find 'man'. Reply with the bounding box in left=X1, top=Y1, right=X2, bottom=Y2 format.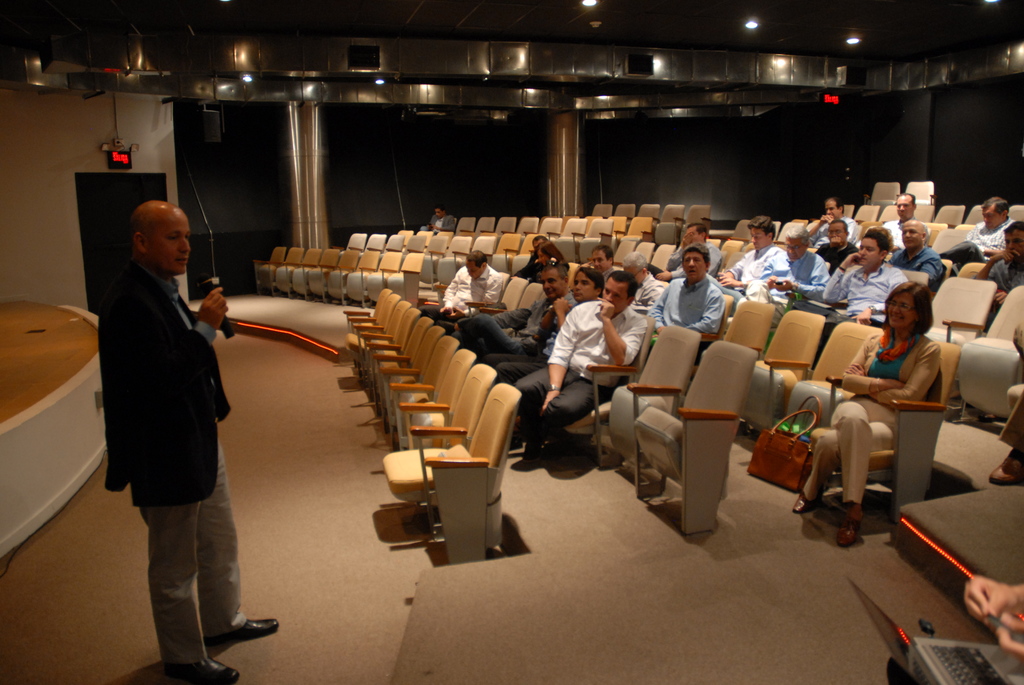
left=619, top=248, right=661, bottom=319.
